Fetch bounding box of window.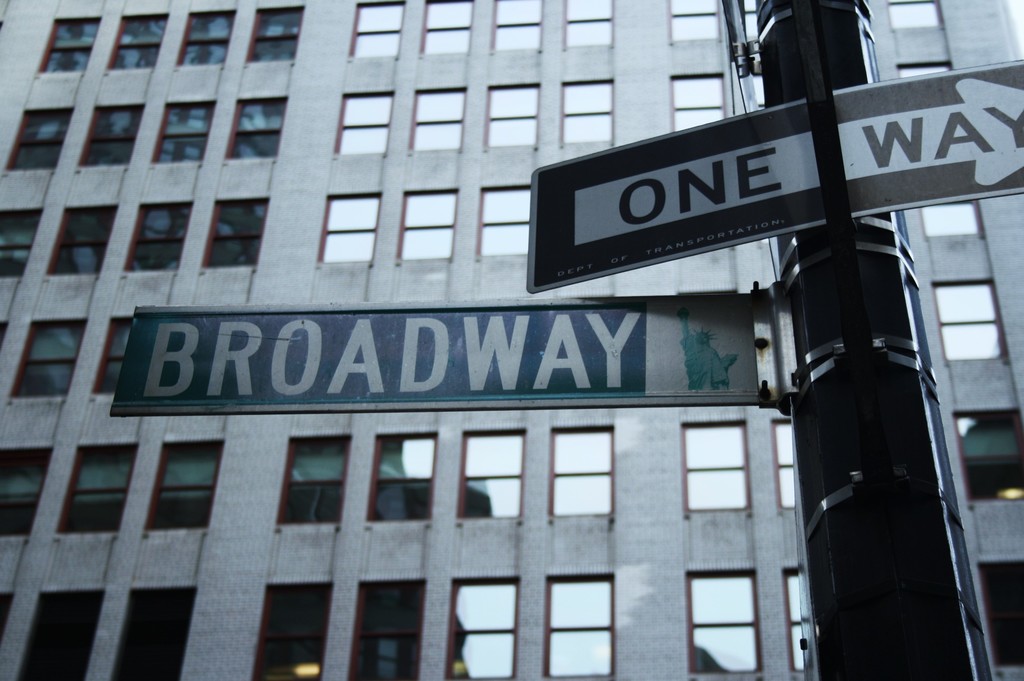
Bbox: Rect(544, 575, 616, 680).
